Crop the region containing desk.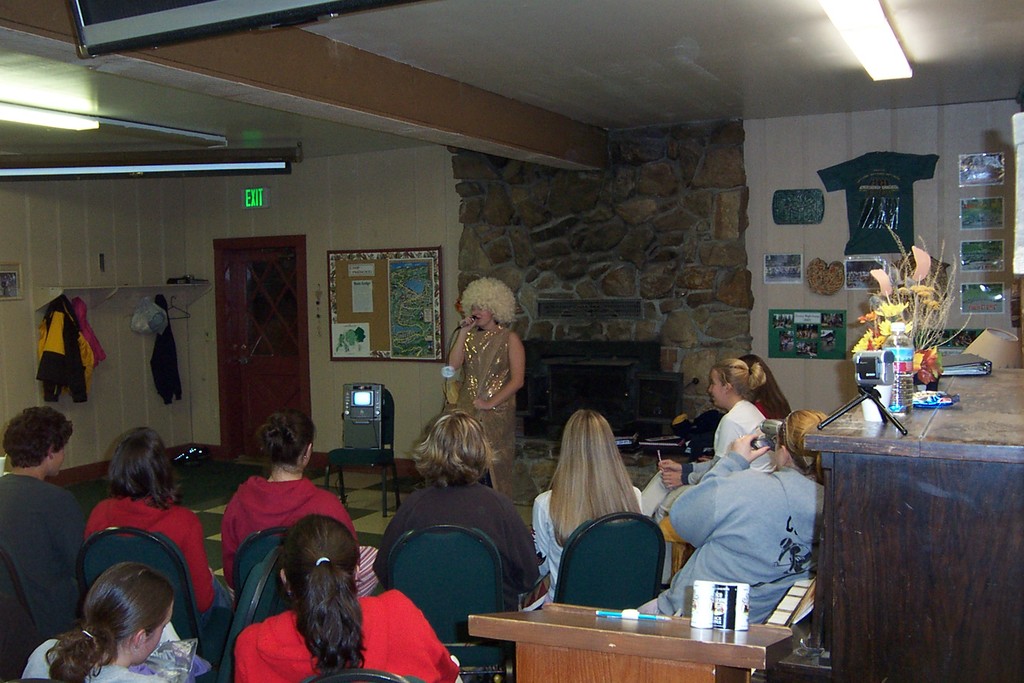
Crop region: 800,363,1023,682.
